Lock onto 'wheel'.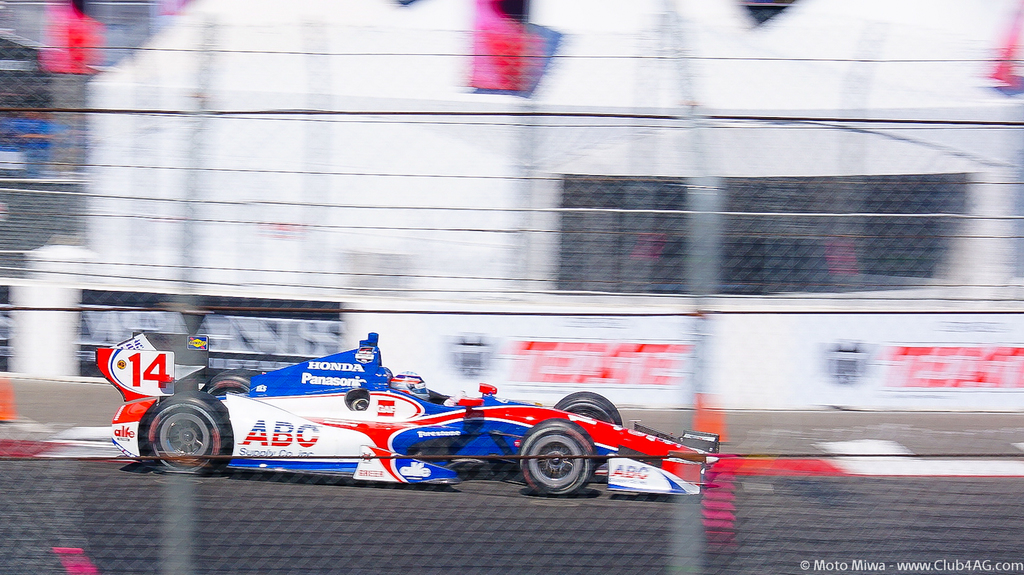
Locked: 141, 395, 237, 479.
